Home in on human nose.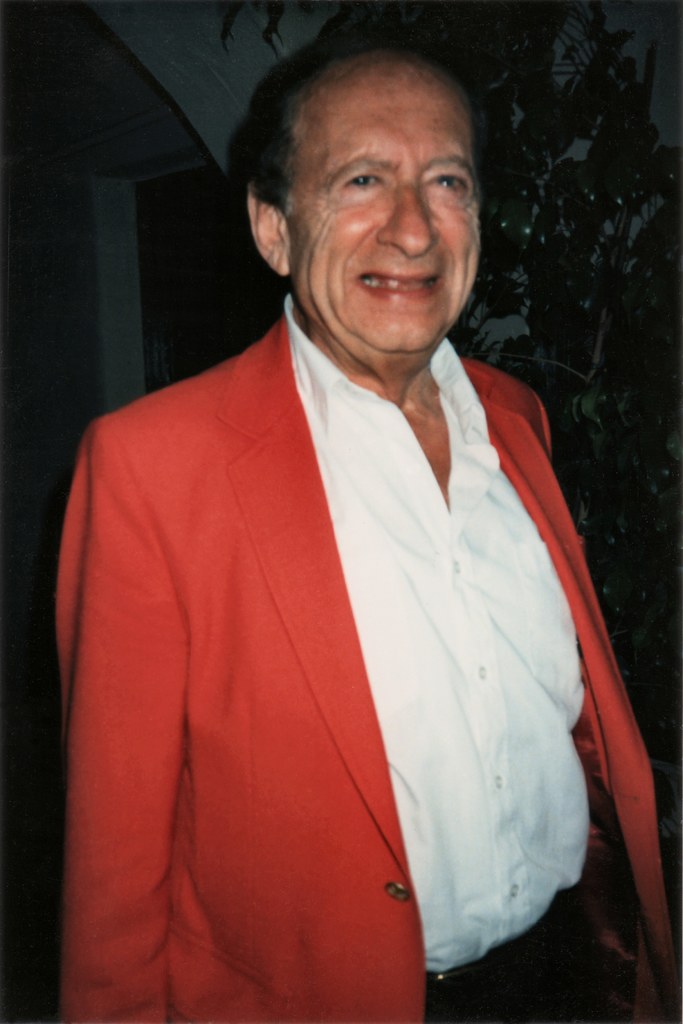
Homed in at x1=370 y1=183 x2=440 y2=259.
